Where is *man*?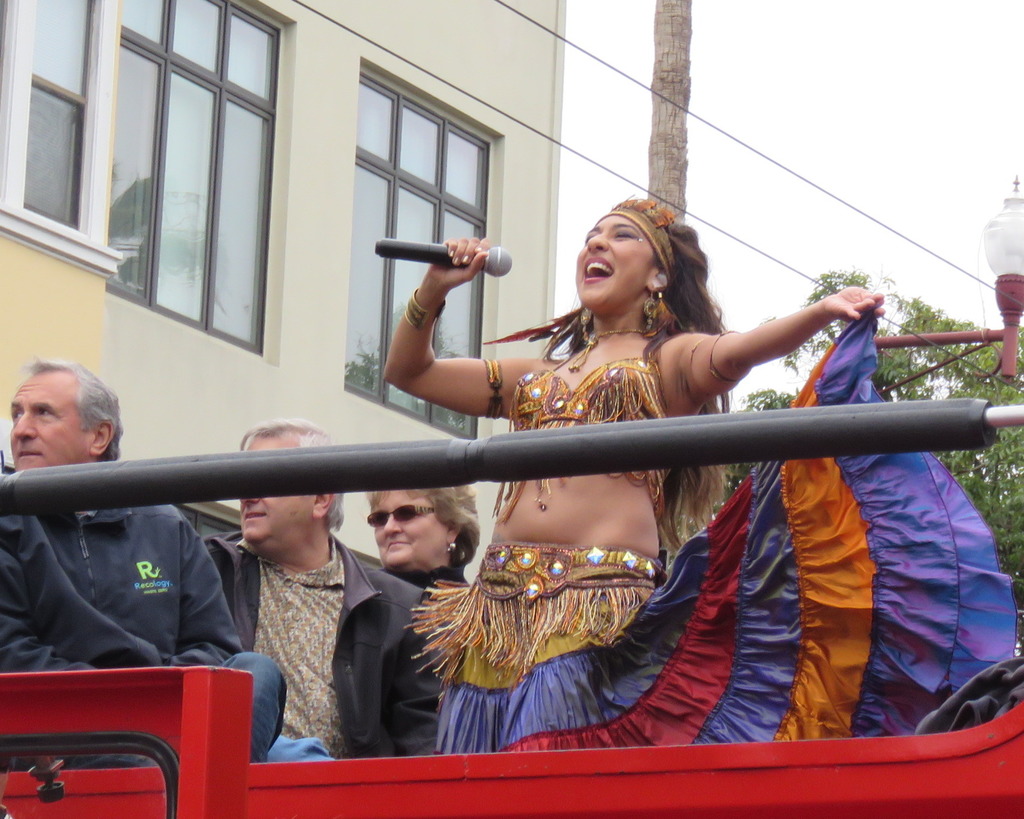
(198,415,445,761).
